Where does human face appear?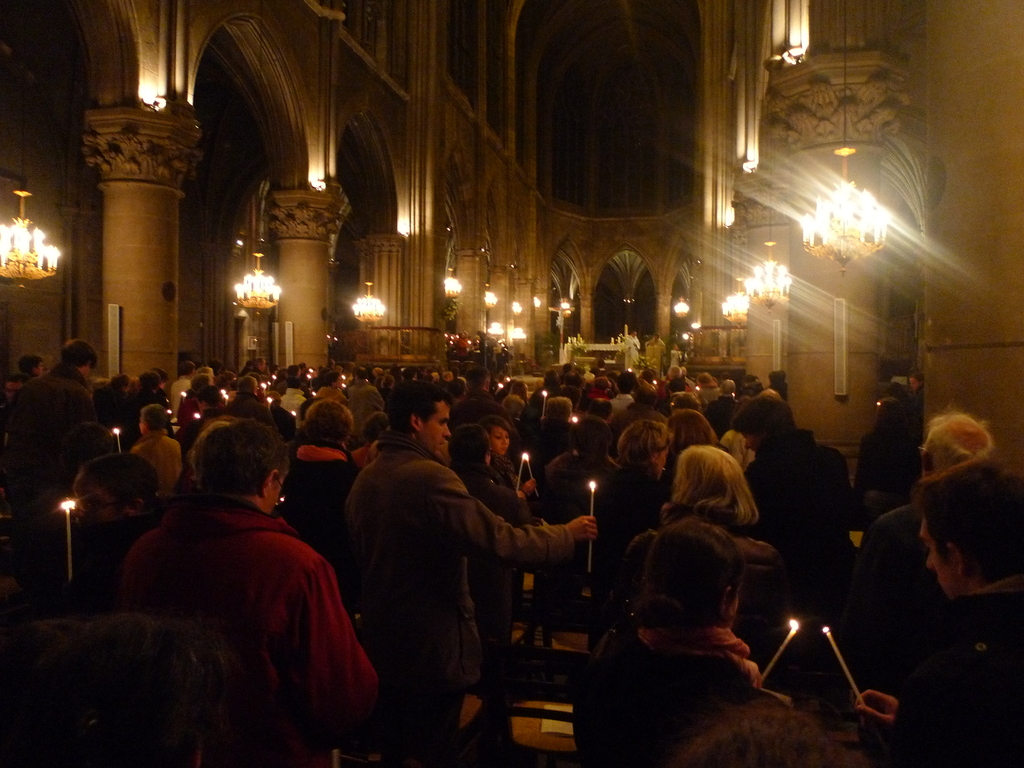
Appears at crop(420, 396, 449, 456).
